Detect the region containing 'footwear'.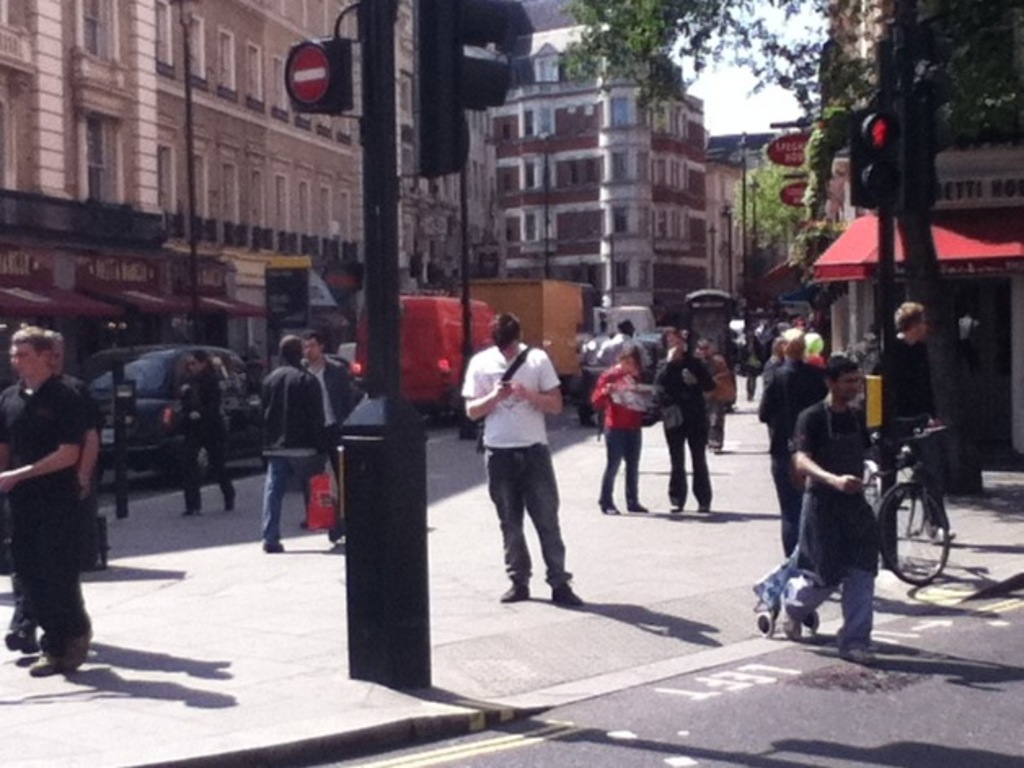
crop(60, 616, 90, 673).
